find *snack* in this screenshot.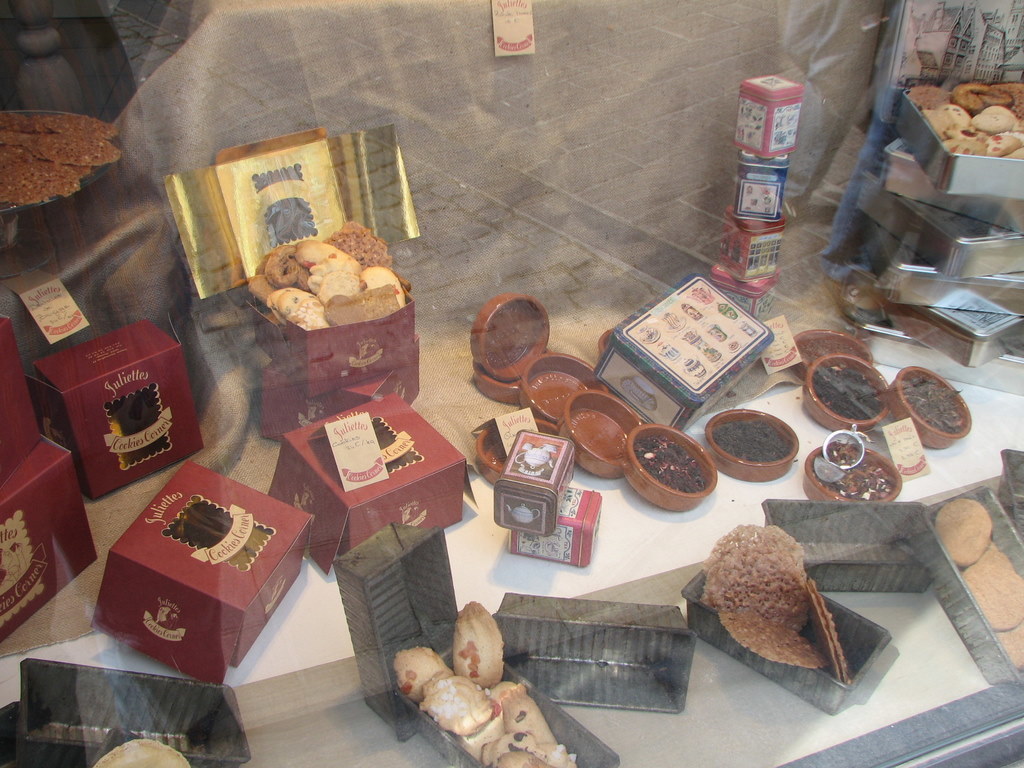
The bounding box for *snack* is [x1=236, y1=213, x2=410, y2=348].
